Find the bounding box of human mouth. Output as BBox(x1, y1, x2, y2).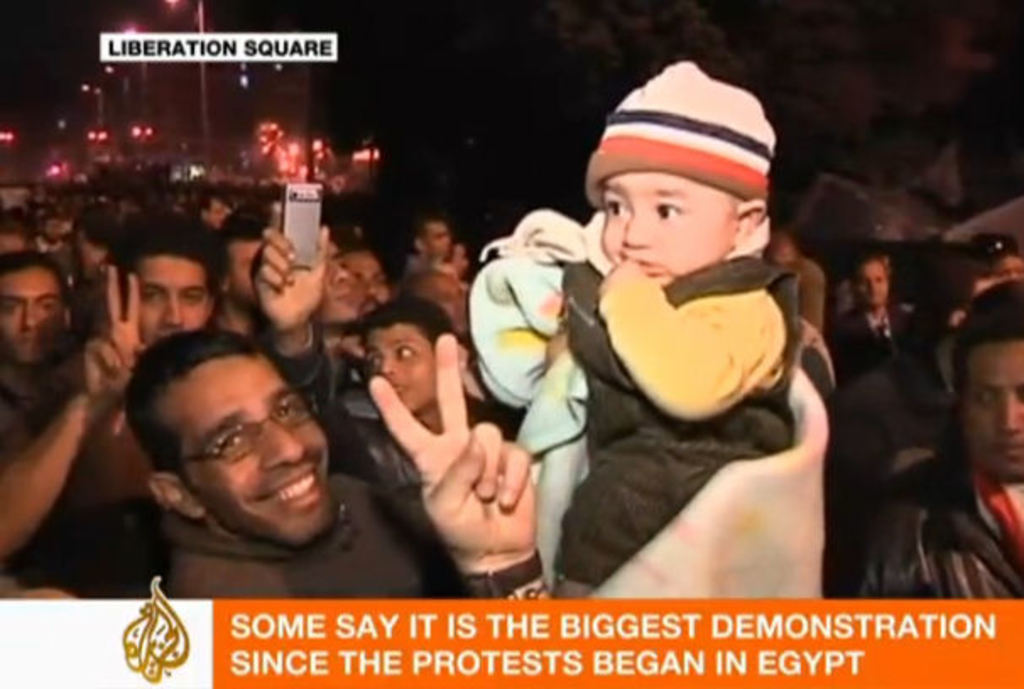
BBox(992, 436, 1022, 464).
